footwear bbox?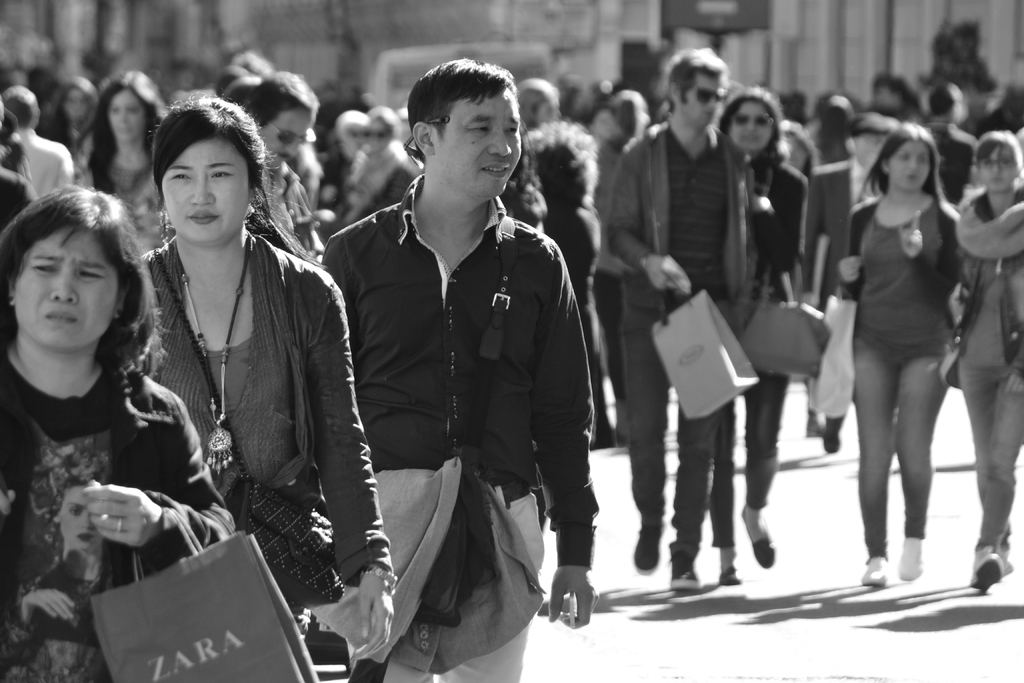
bbox=[612, 395, 632, 449]
